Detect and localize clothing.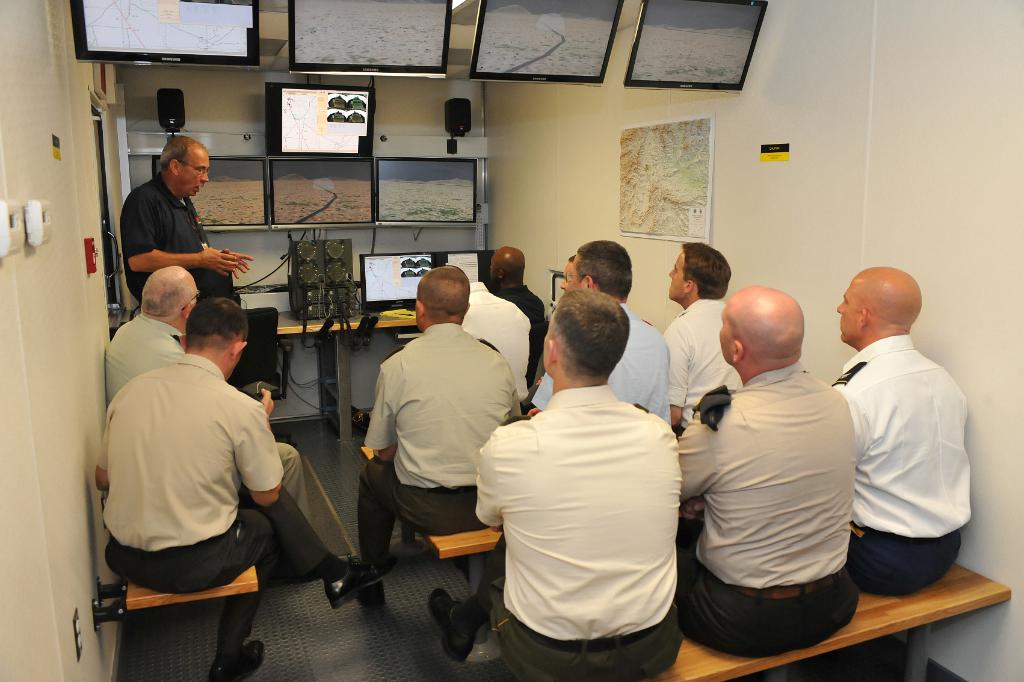
Localized at pyautogui.locateOnScreen(832, 330, 974, 609).
